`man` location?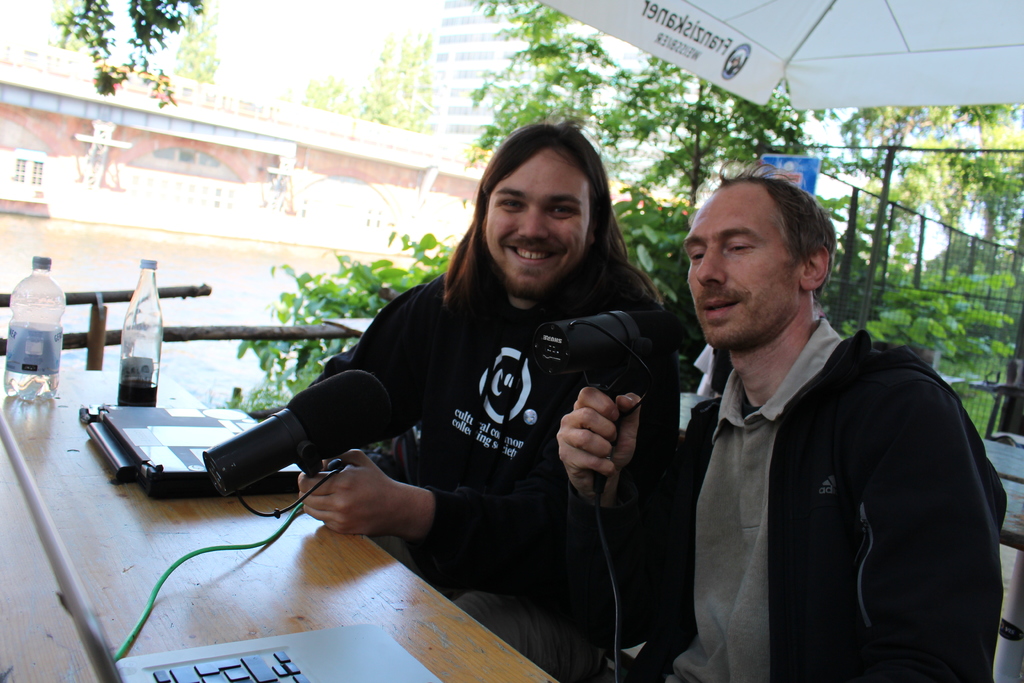
(left=555, top=162, right=1007, bottom=682)
